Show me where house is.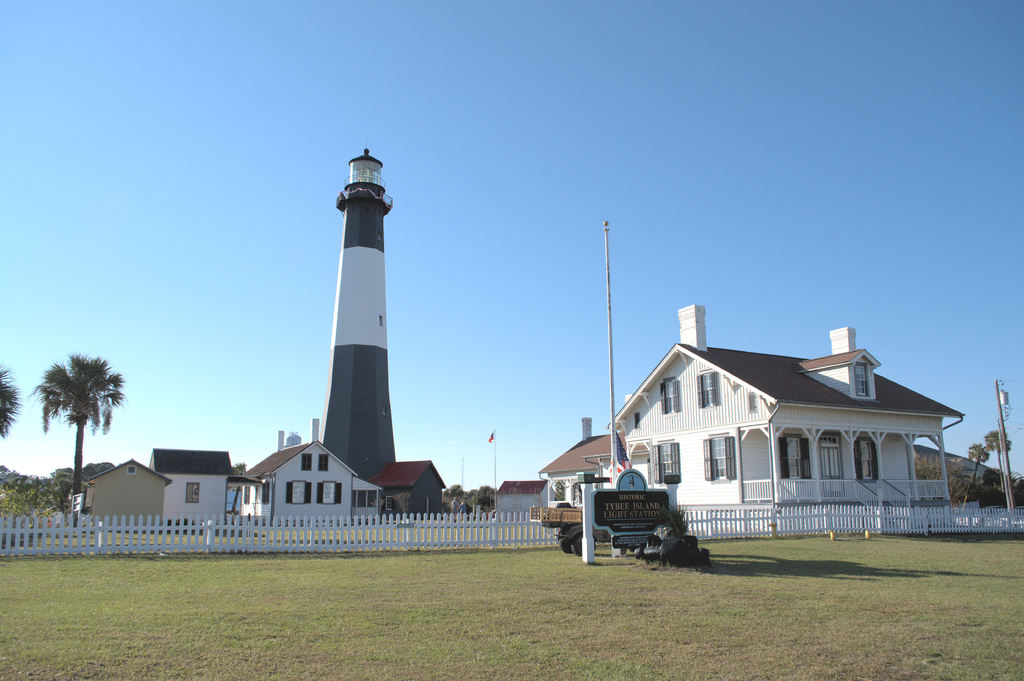
house is at (x1=83, y1=454, x2=168, y2=536).
